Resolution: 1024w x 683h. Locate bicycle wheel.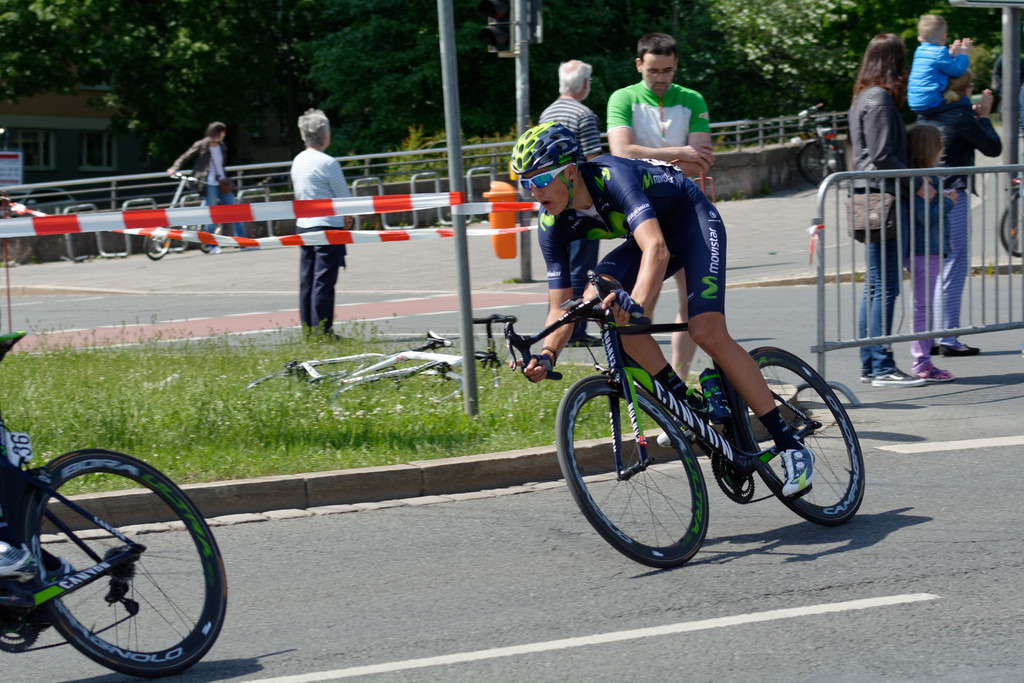
x1=250, y1=370, x2=352, y2=386.
